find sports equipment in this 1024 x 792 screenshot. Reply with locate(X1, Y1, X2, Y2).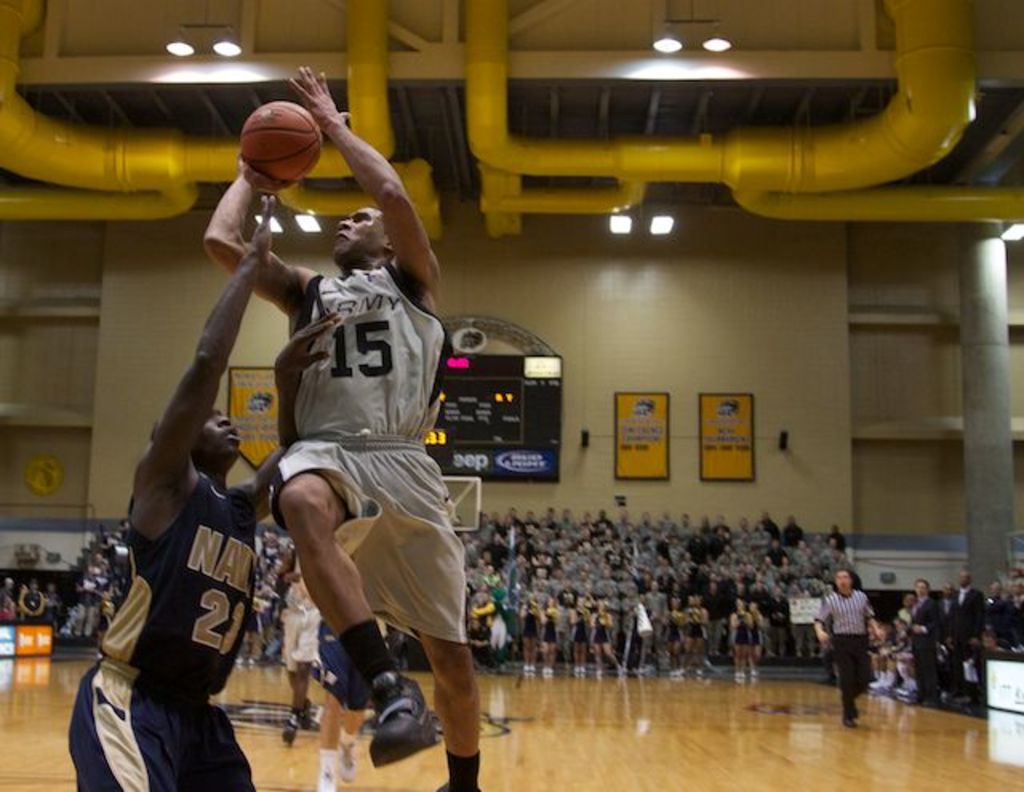
locate(368, 672, 448, 771).
